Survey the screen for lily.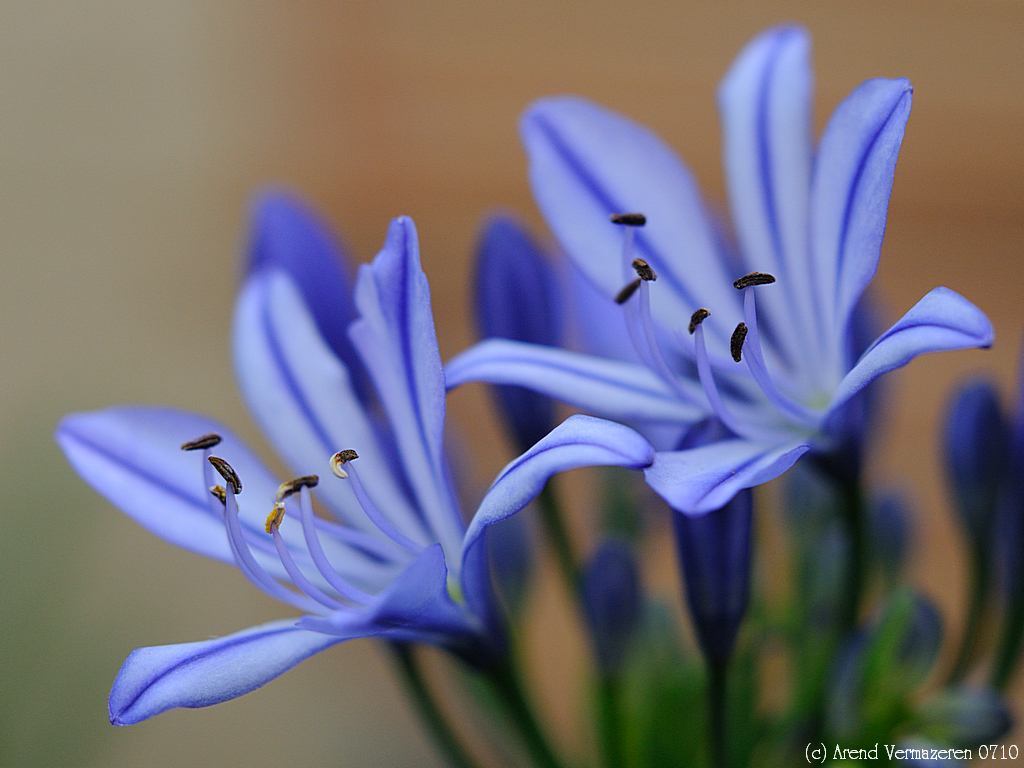
Survey found: left=50, top=210, right=648, bottom=727.
